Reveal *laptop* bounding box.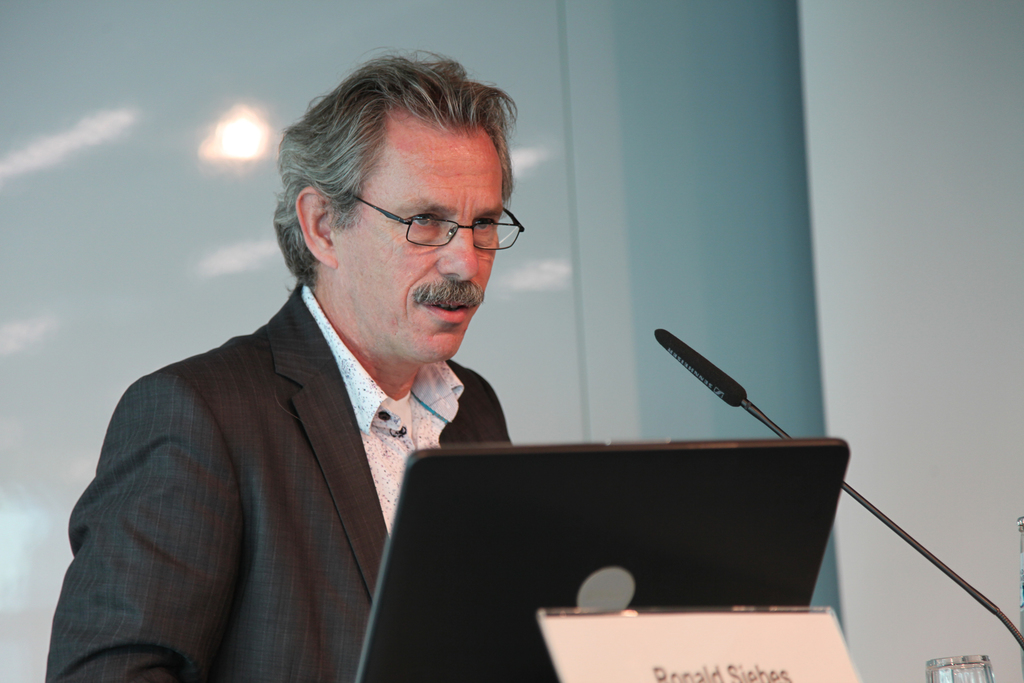
Revealed: (left=385, top=435, right=859, bottom=662).
